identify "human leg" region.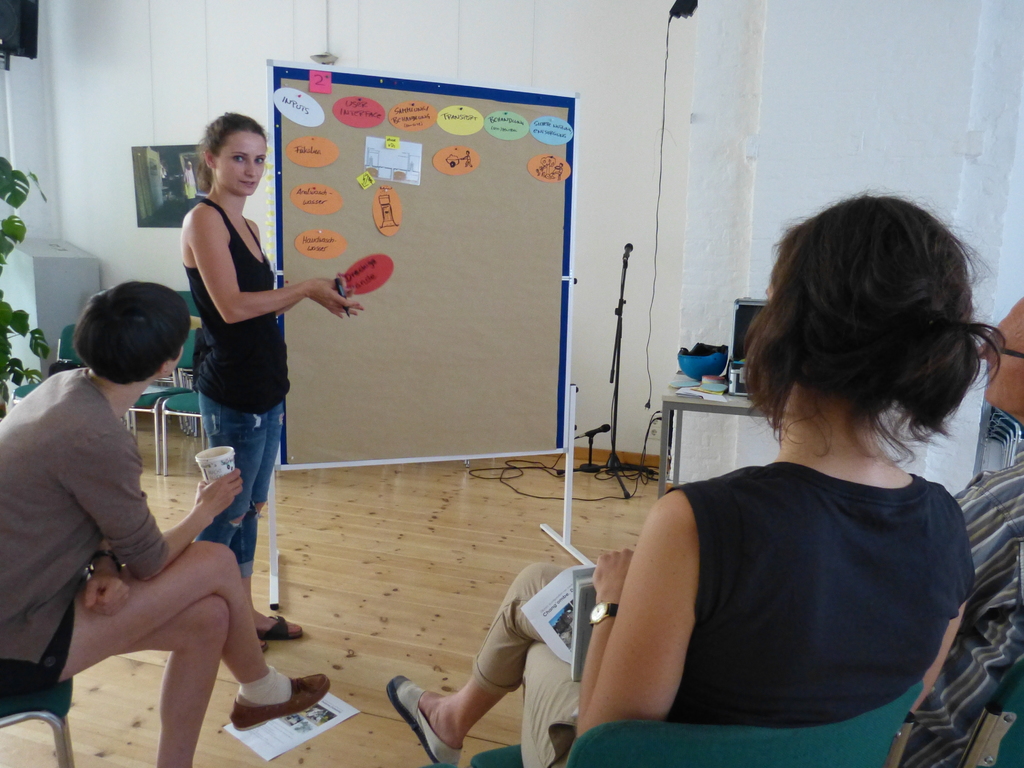
Region: 394:570:574:766.
